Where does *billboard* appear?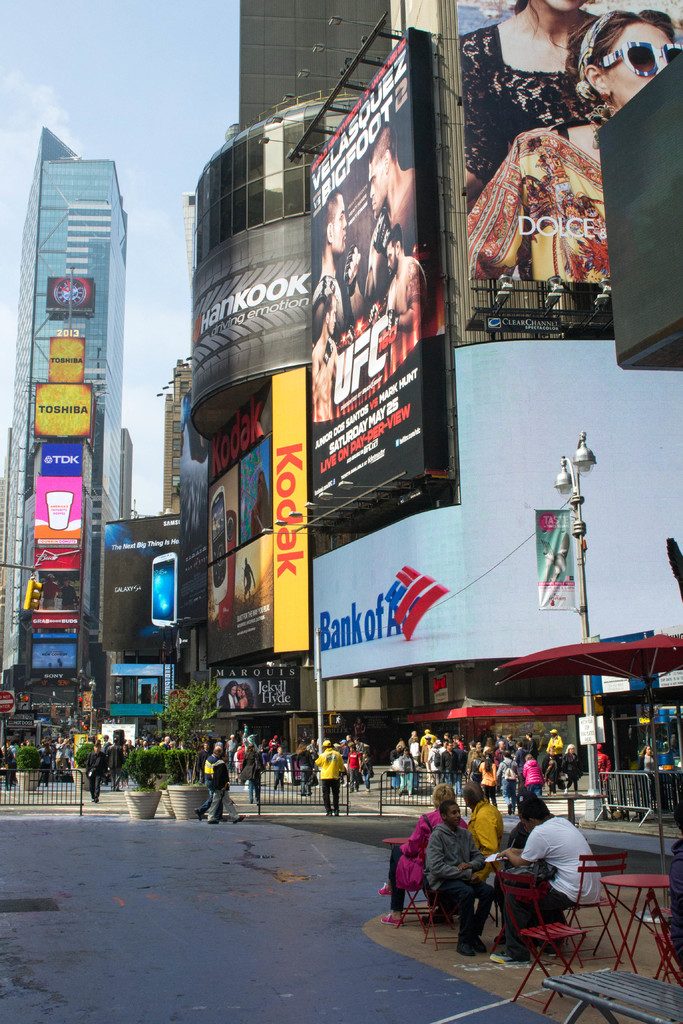
Appears at Rect(535, 510, 577, 612).
